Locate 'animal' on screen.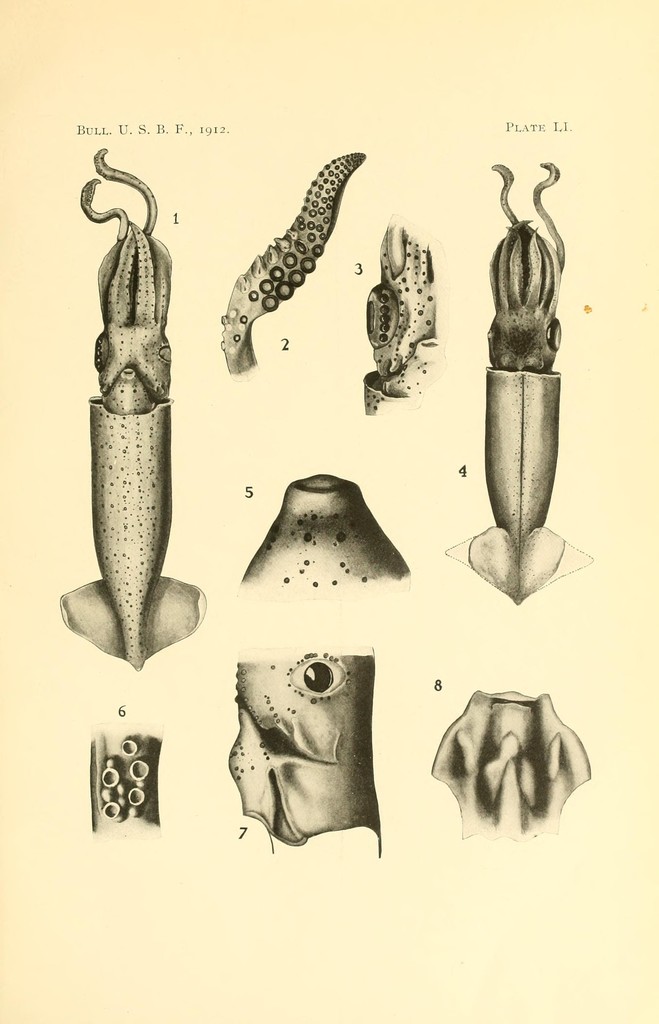
On screen at 446:161:594:607.
